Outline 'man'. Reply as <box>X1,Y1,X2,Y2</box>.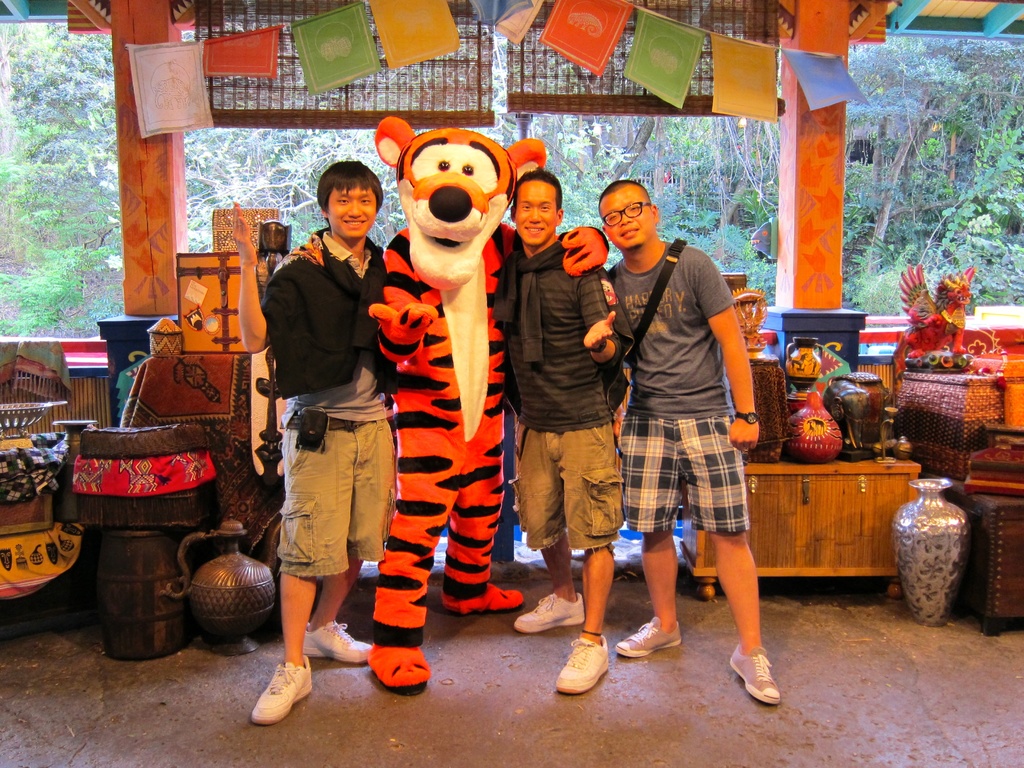
<box>245,145,404,700</box>.
